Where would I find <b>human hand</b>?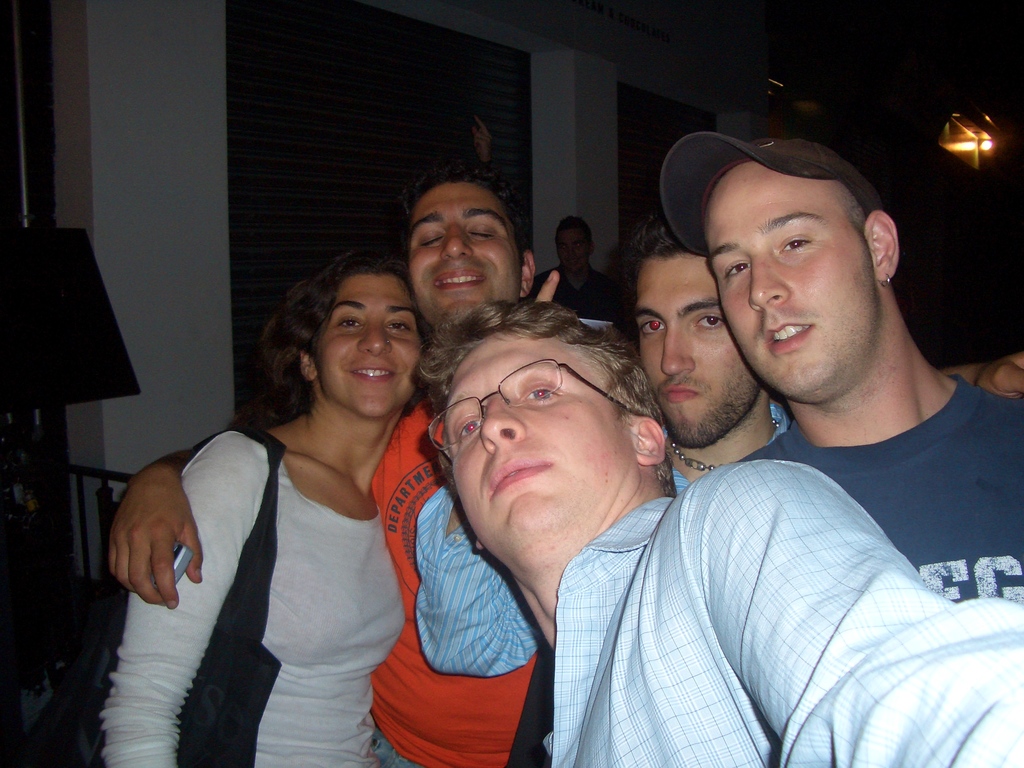
At BBox(532, 273, 563, 307).
